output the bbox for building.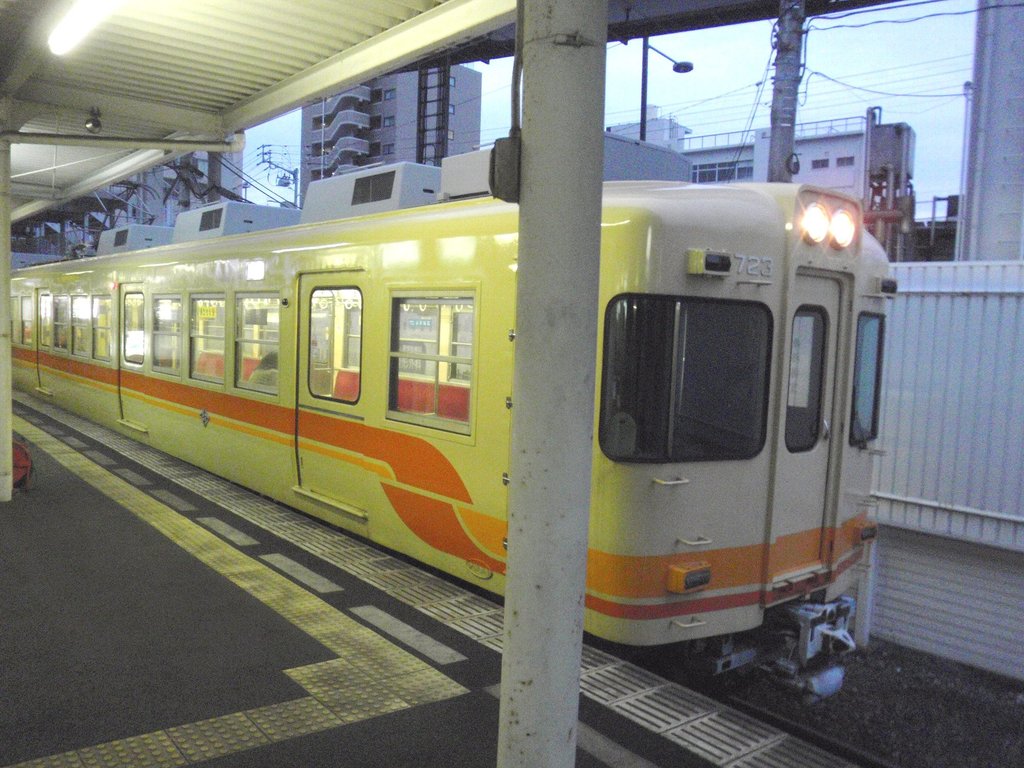
(952, 0, 1023, 259).
